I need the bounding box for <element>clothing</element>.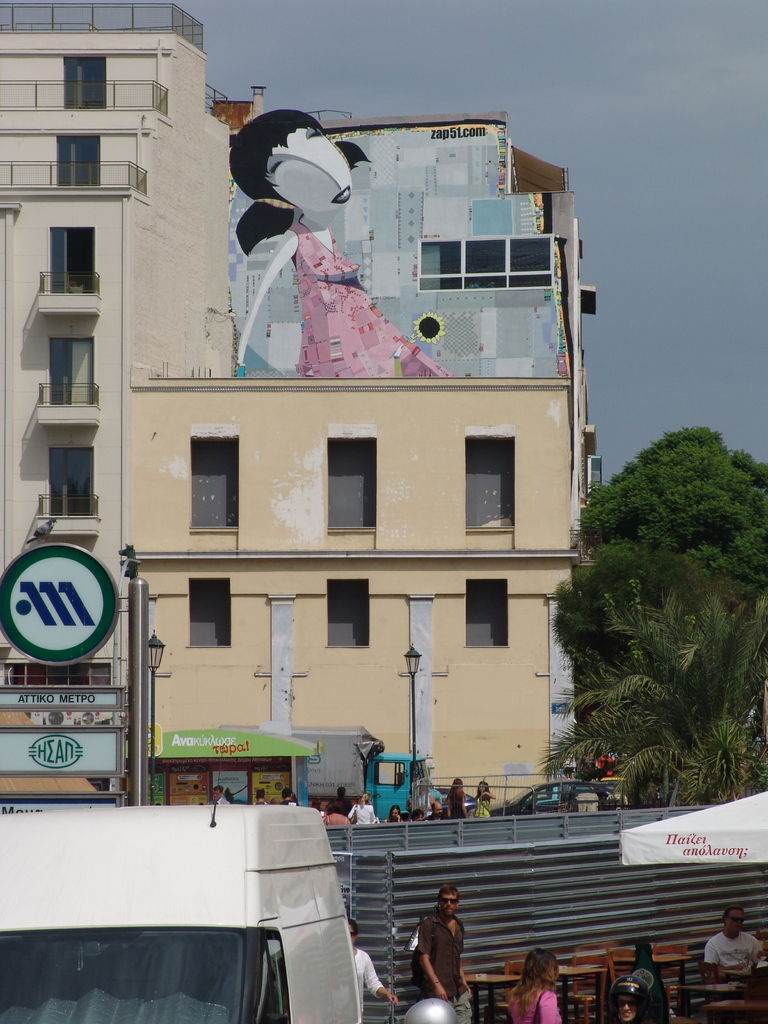
Here it is: l=292, t=216, r=445, b=378.
